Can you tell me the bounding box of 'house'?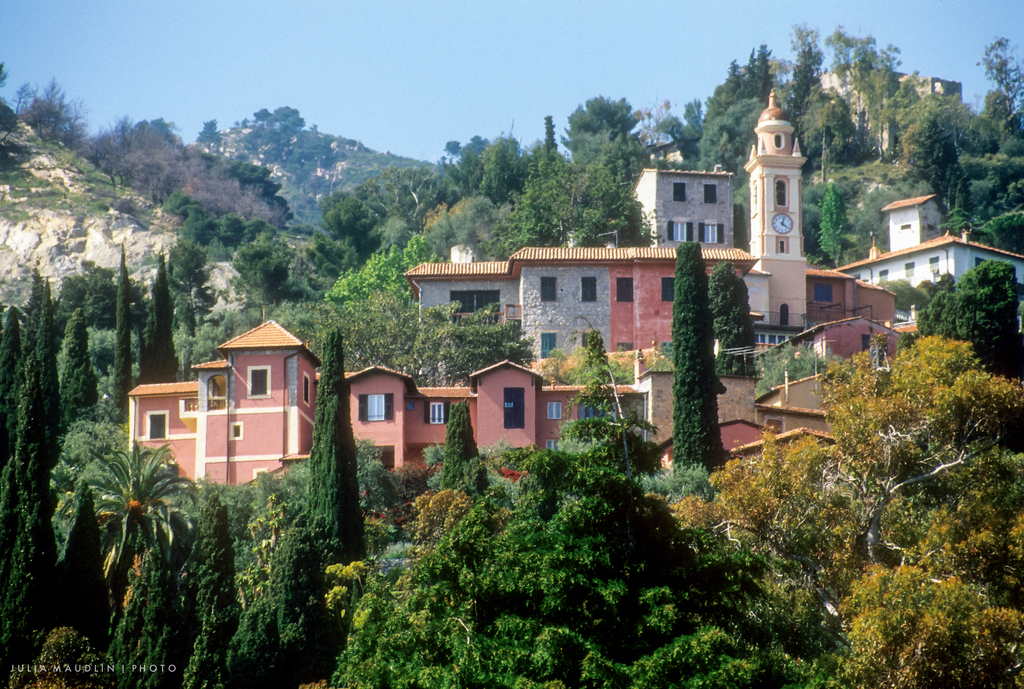
{"x1": 790, "y1": 315, "x2": 902, "y2": 360}.
